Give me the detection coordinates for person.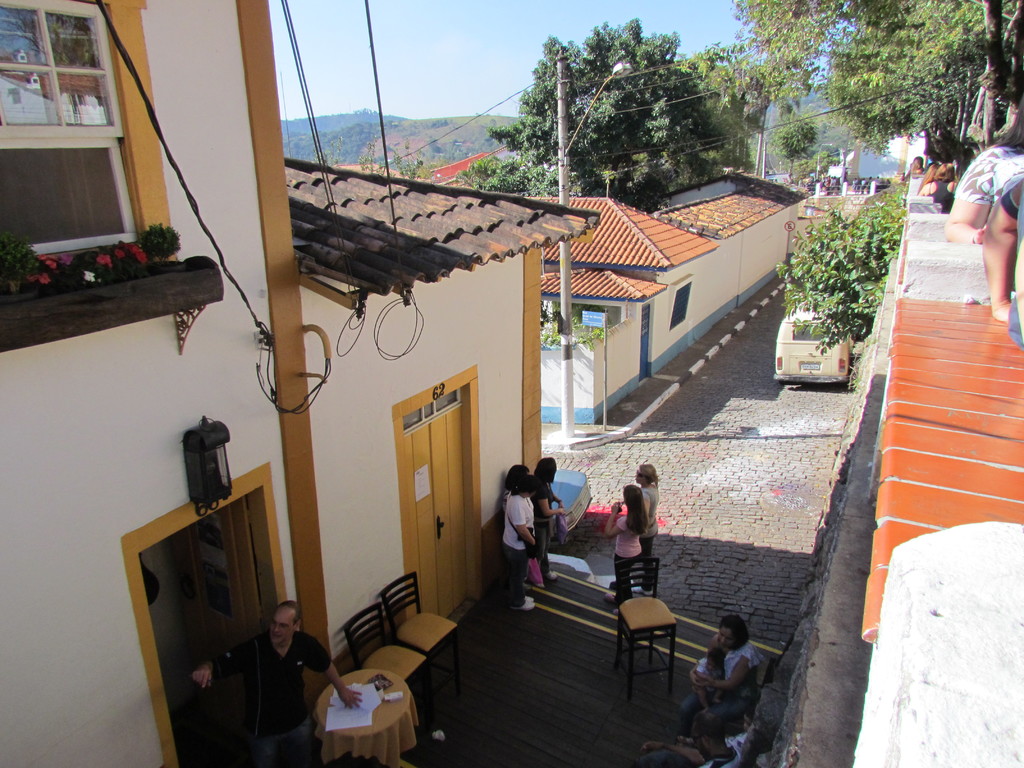
left=191, top=598, right=360, bottom=762.
